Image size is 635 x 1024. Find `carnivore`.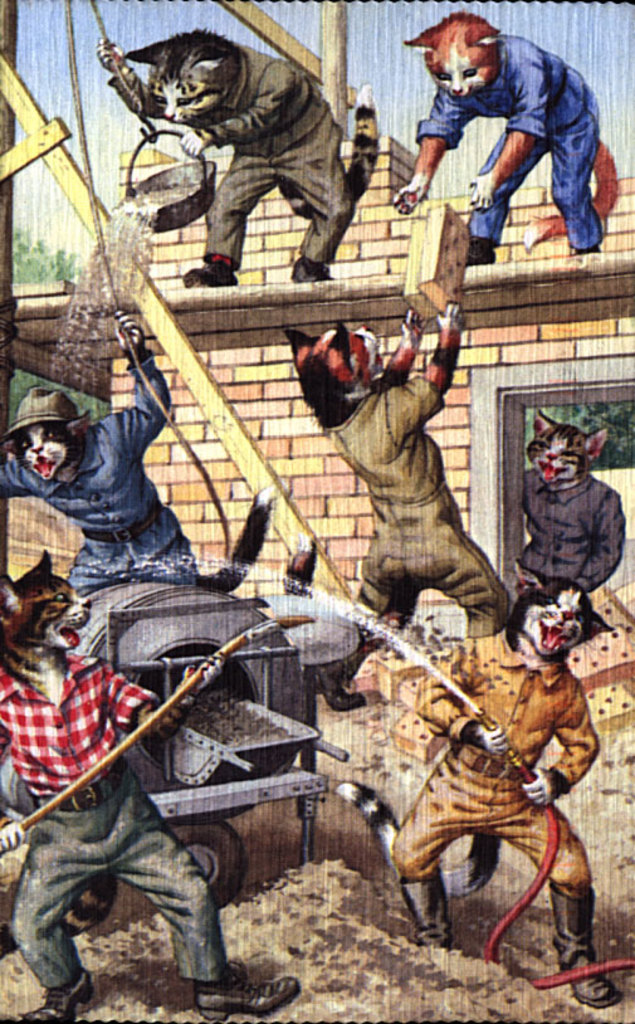
<box>521,395,629,610</box>.
